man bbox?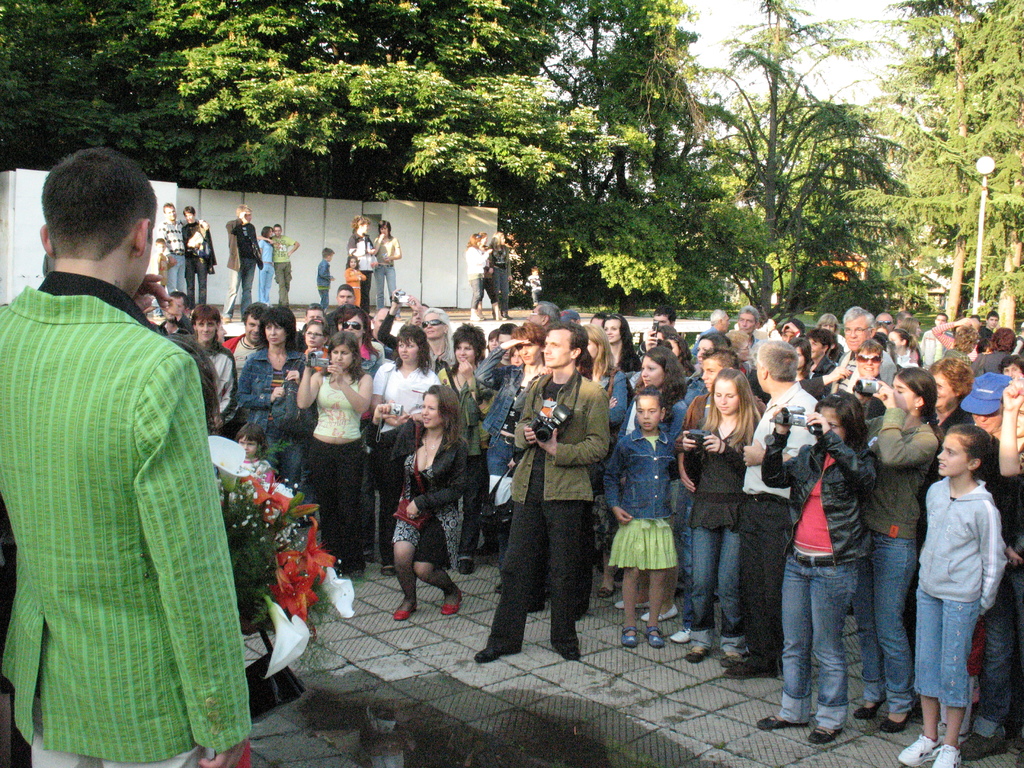
(253, 221, 298, 312)
